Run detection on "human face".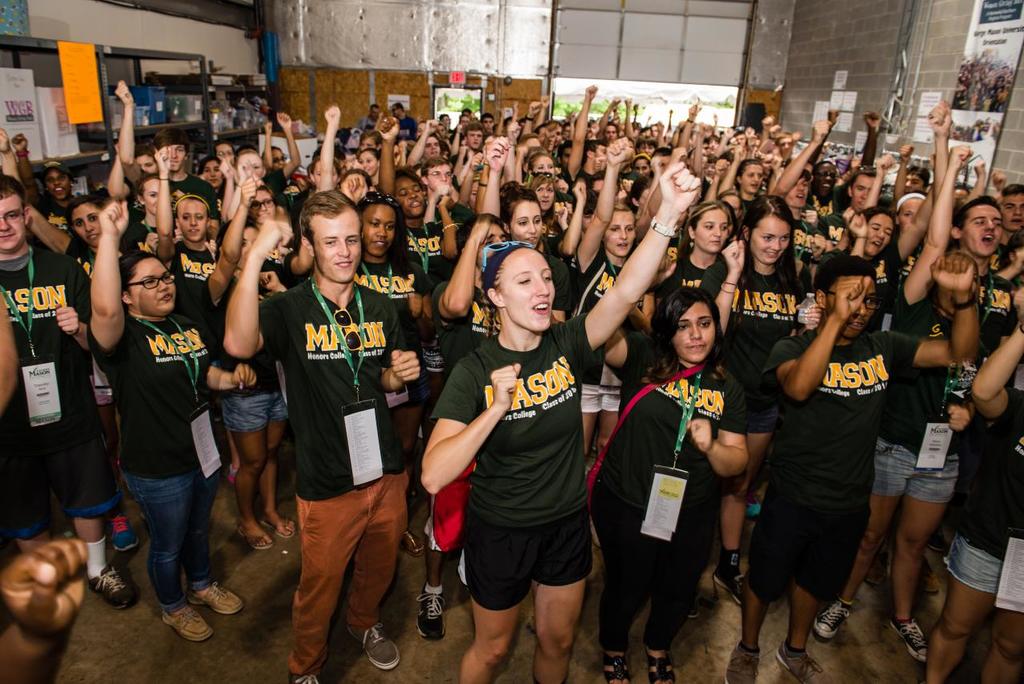
Result: (x1=869, y1=212, x2=891, y2=256).
